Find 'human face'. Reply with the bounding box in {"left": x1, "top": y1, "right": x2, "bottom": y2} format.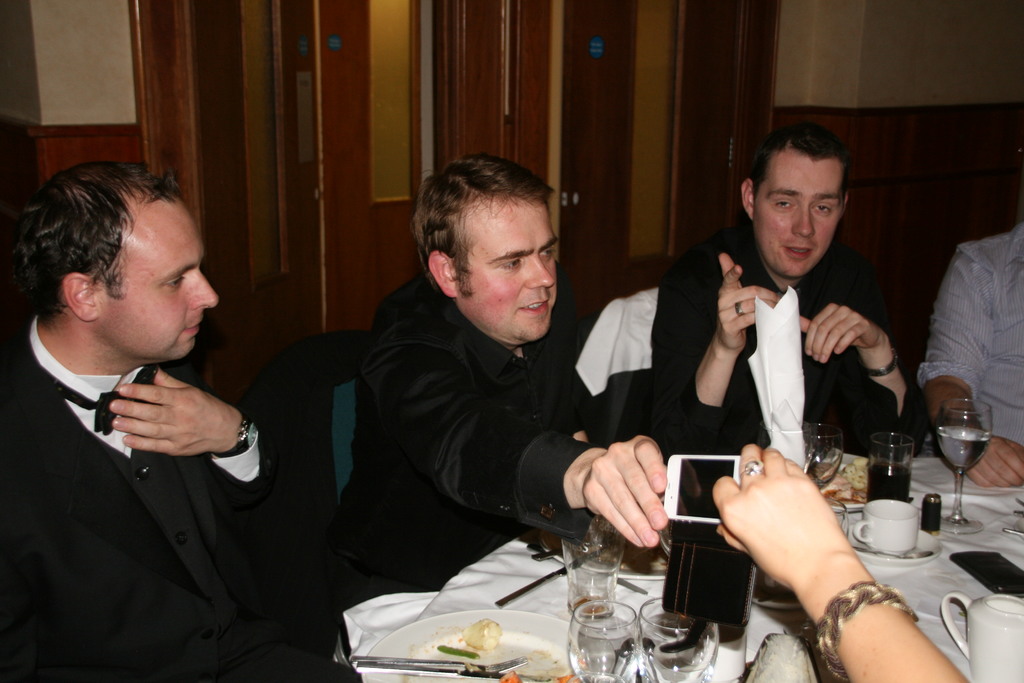
{"left": 458, "top": 199, "right": 565, "bottom": 340}.
